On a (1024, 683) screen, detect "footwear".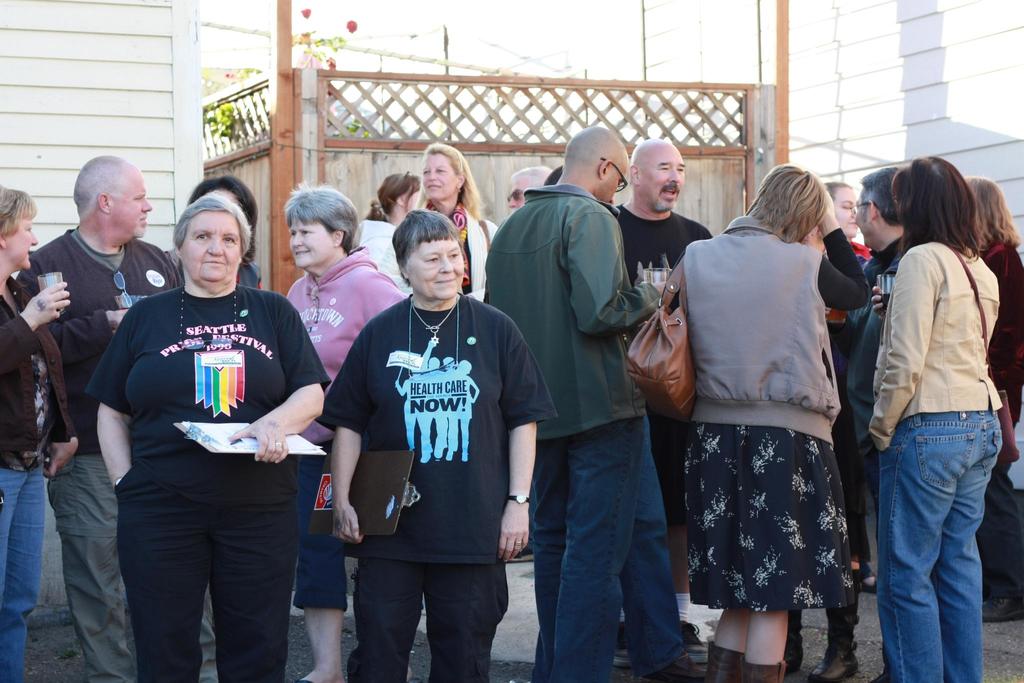
box=[979, 589, 1023, 625].
